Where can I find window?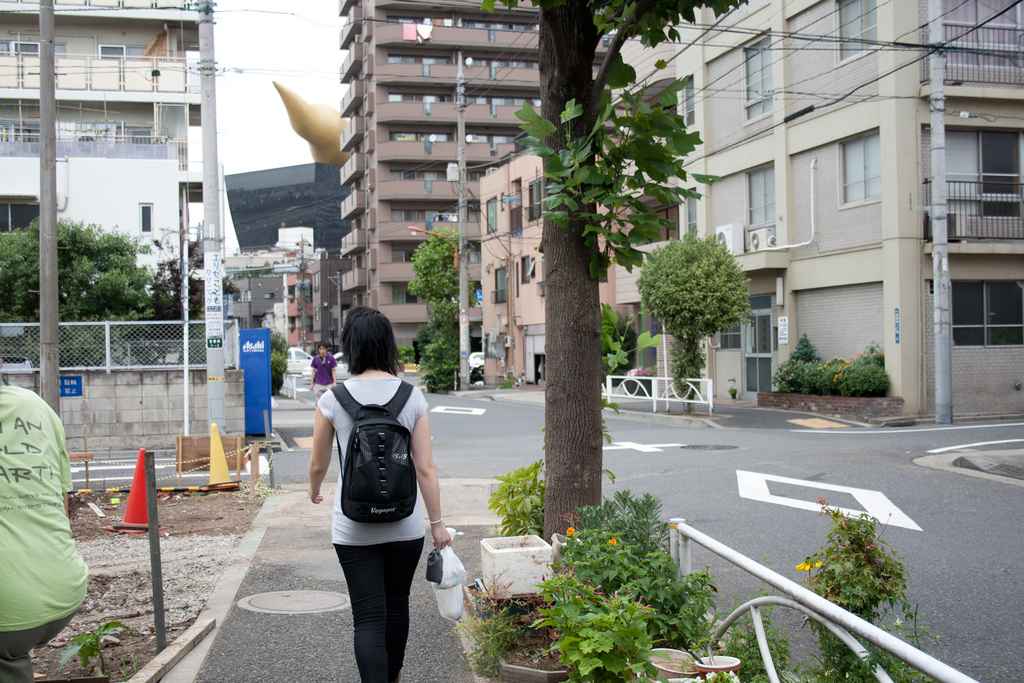
You can find it at (x1=530, y1=172, x2=543, y2=220).
